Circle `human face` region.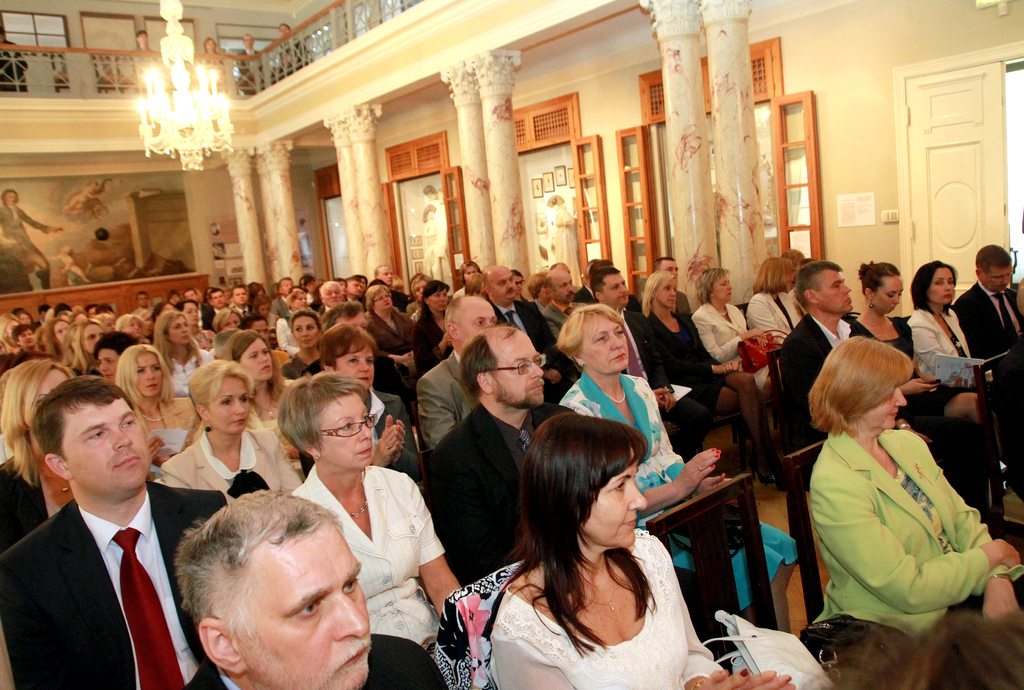
Region: {"left": 714, "top": 269, "right": 732, "bottom": 303}.
